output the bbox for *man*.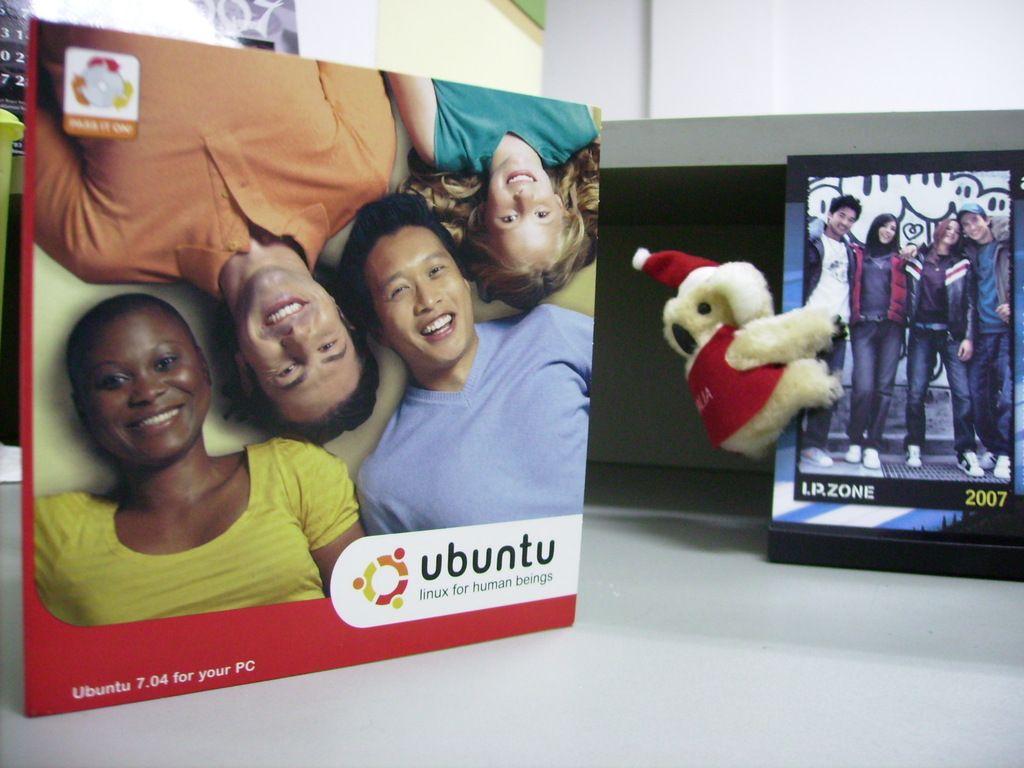
pyautogui.locateOnScreen(954, 196, 1014, 476).
